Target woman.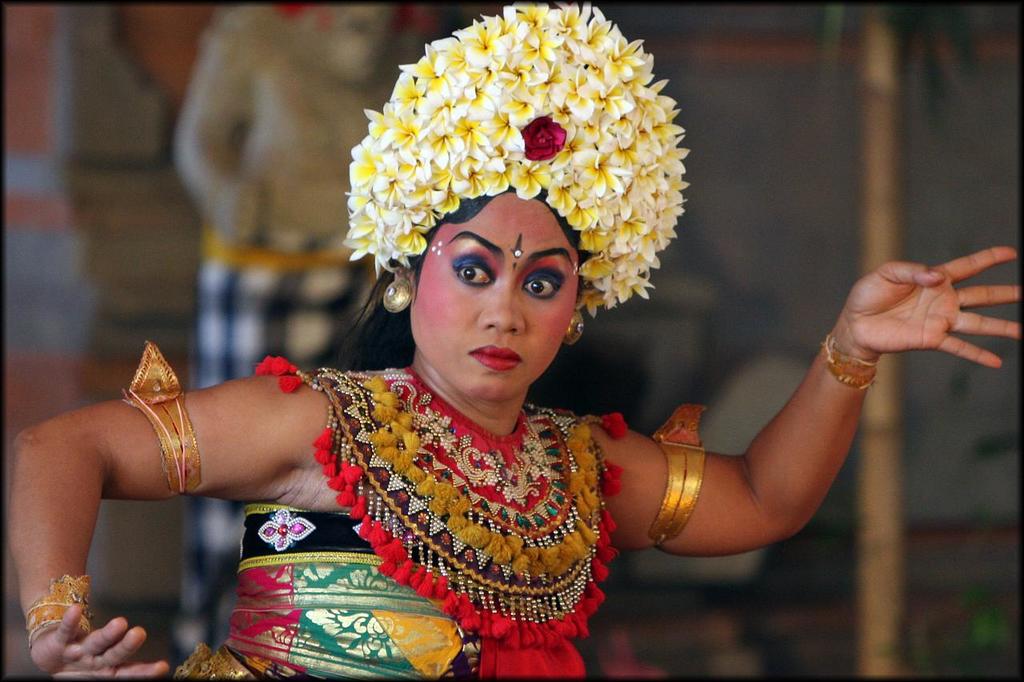
Target region: locate(0, 0, 1023, 681).
